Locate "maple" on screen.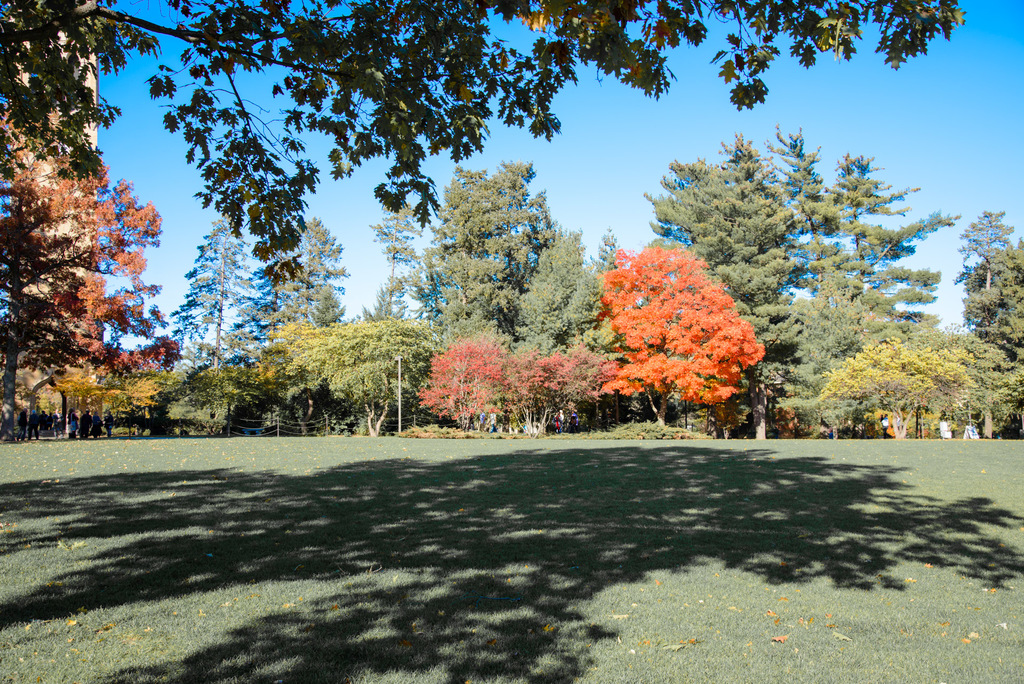
On screen at (653, 111, 960, 442).
